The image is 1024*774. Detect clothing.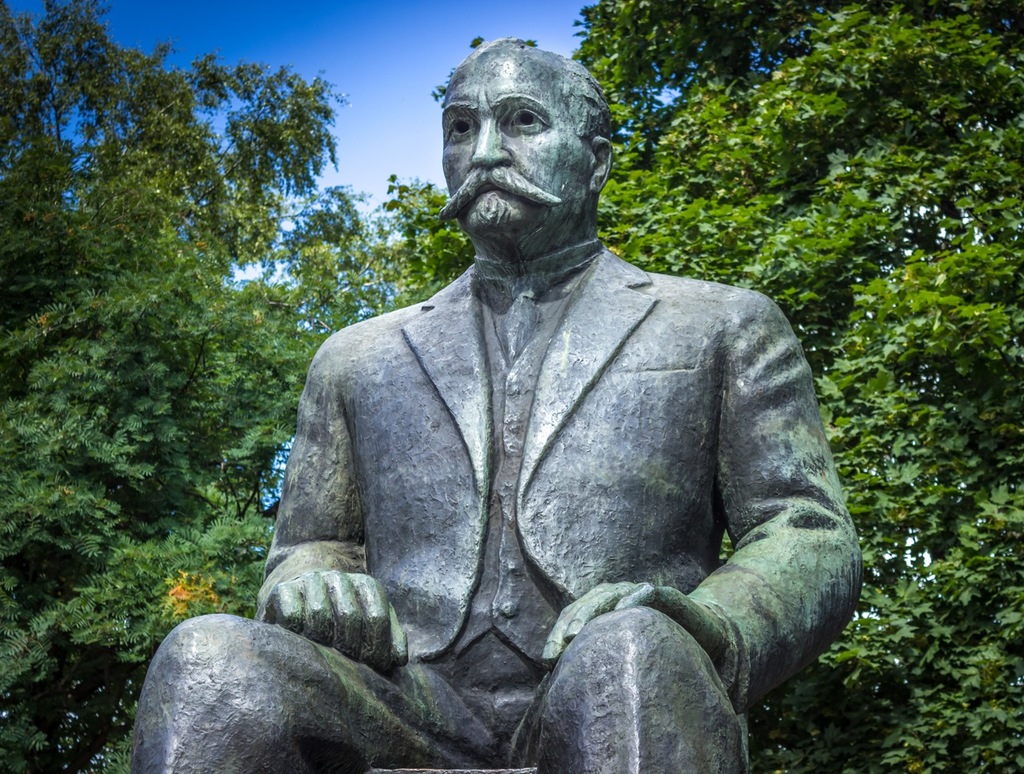
Detection: left=270, top=253, right=864, bottom=721.
